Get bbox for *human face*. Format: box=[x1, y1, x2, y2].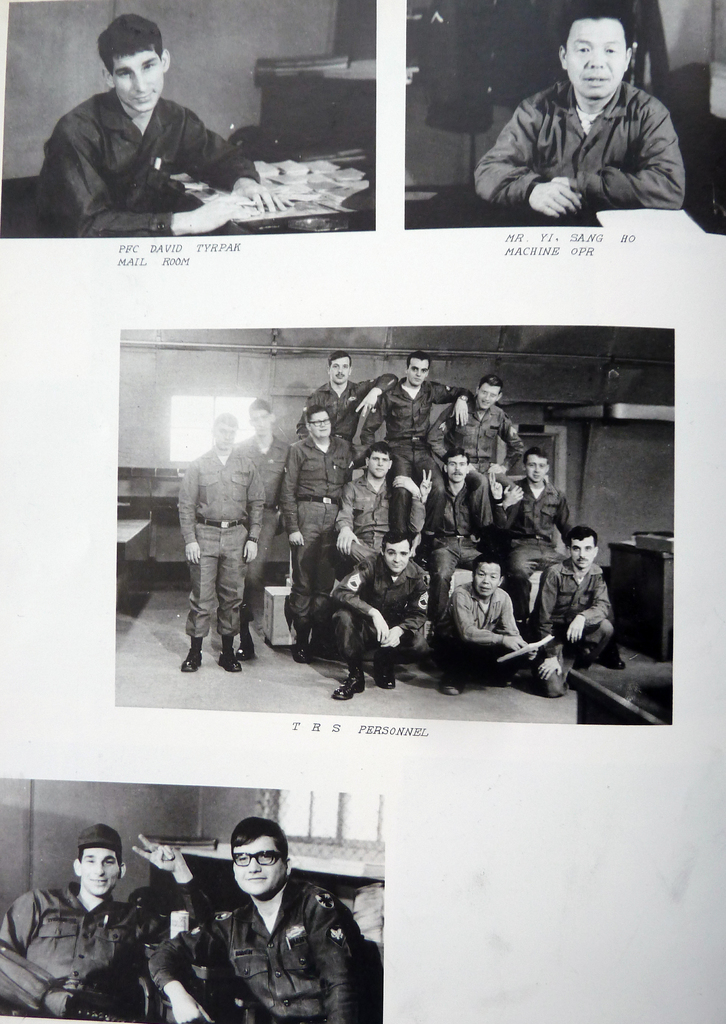
box=[408, 357, 432, 385].
